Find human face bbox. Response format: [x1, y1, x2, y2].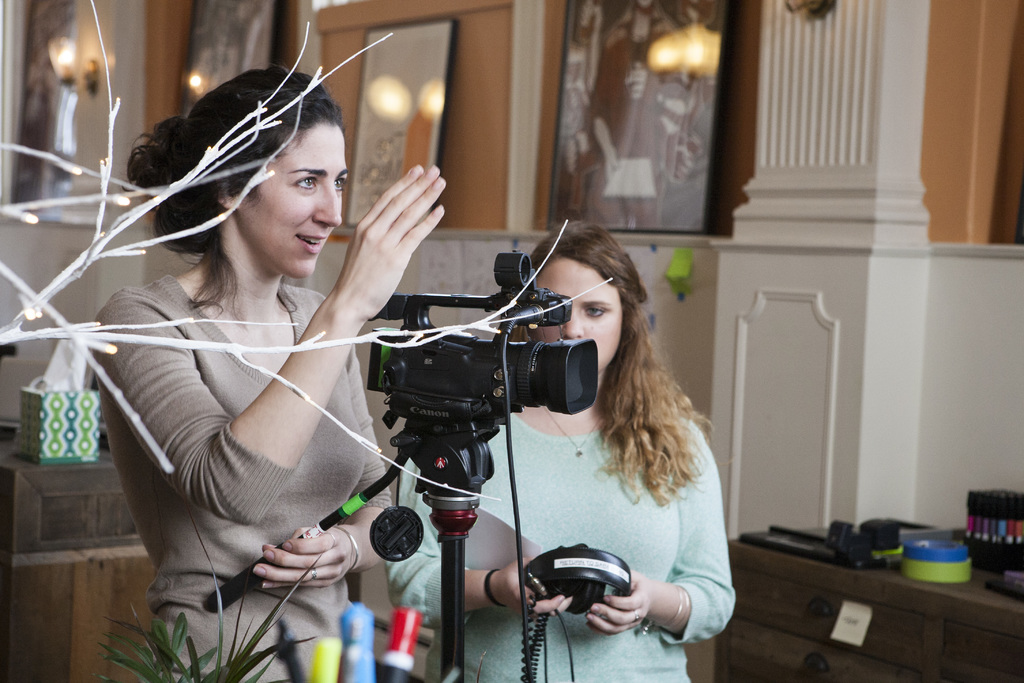
[239, 124, 349, 279].
